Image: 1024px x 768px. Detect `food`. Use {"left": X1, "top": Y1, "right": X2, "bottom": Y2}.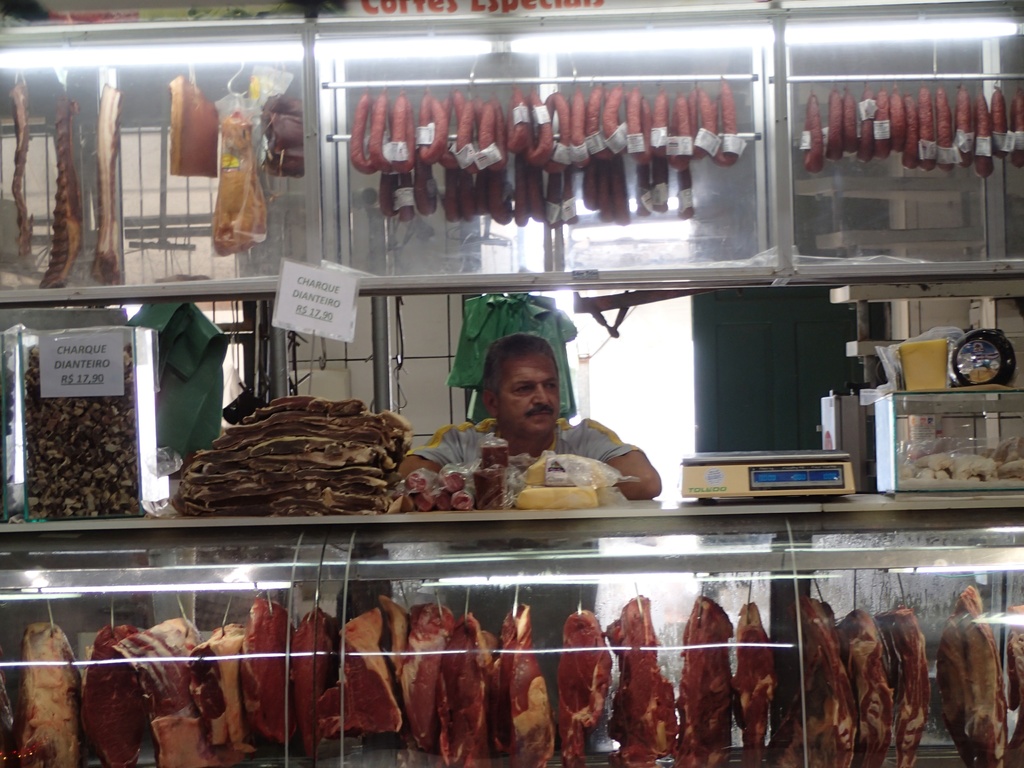
{"left": 833, "top": 609, "right": 895, "bottom": 767}.
